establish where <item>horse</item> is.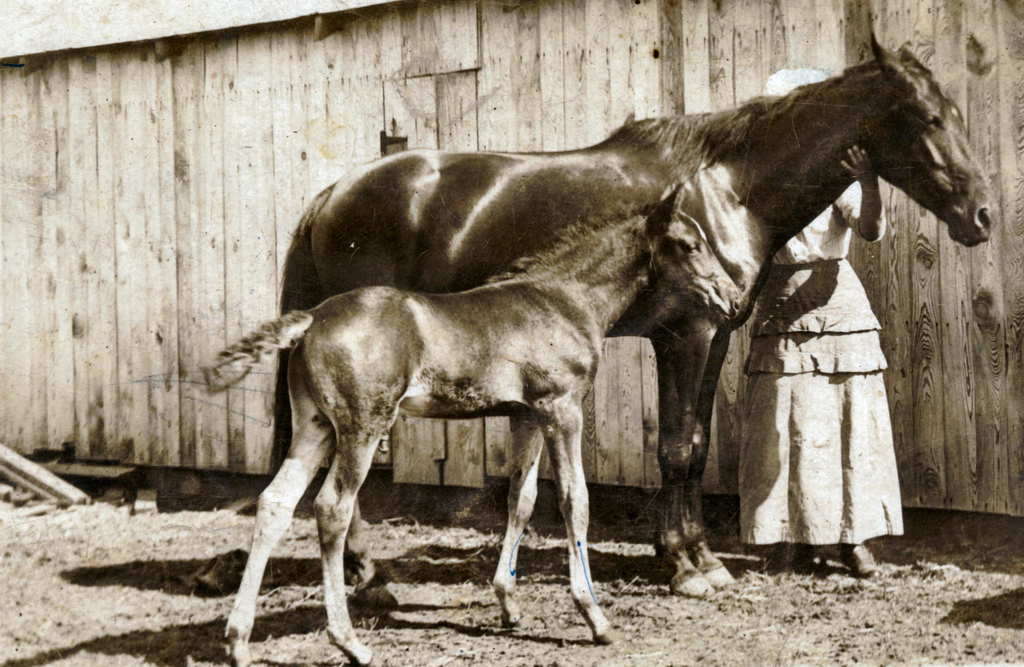
Established at <box>220,183,745,666</box>.
